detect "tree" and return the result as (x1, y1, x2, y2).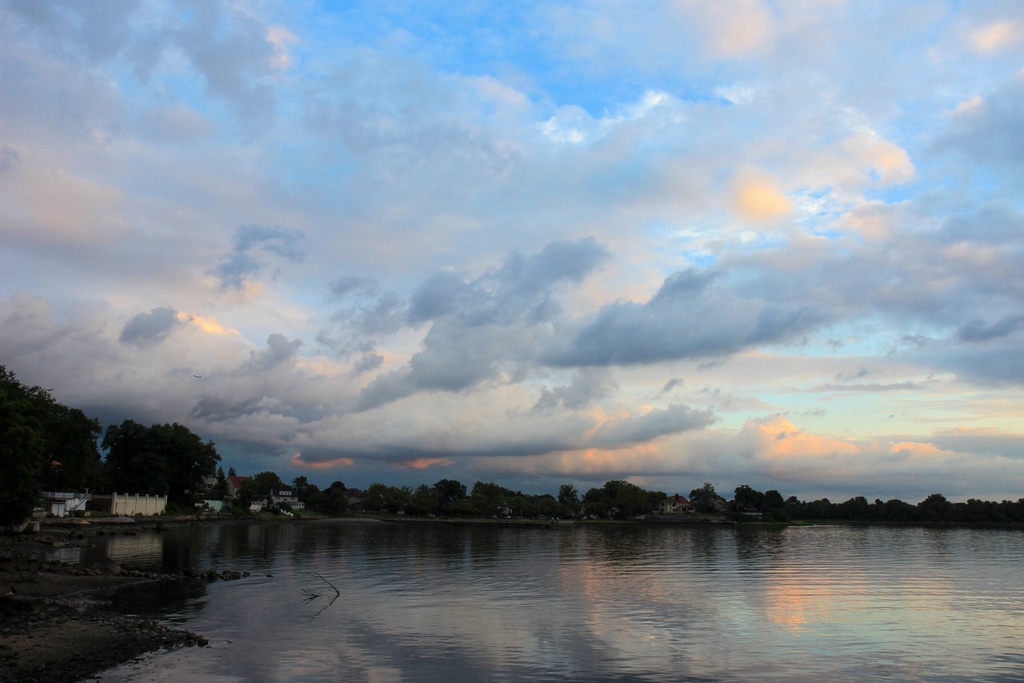
(591, 489, 609, 522).
